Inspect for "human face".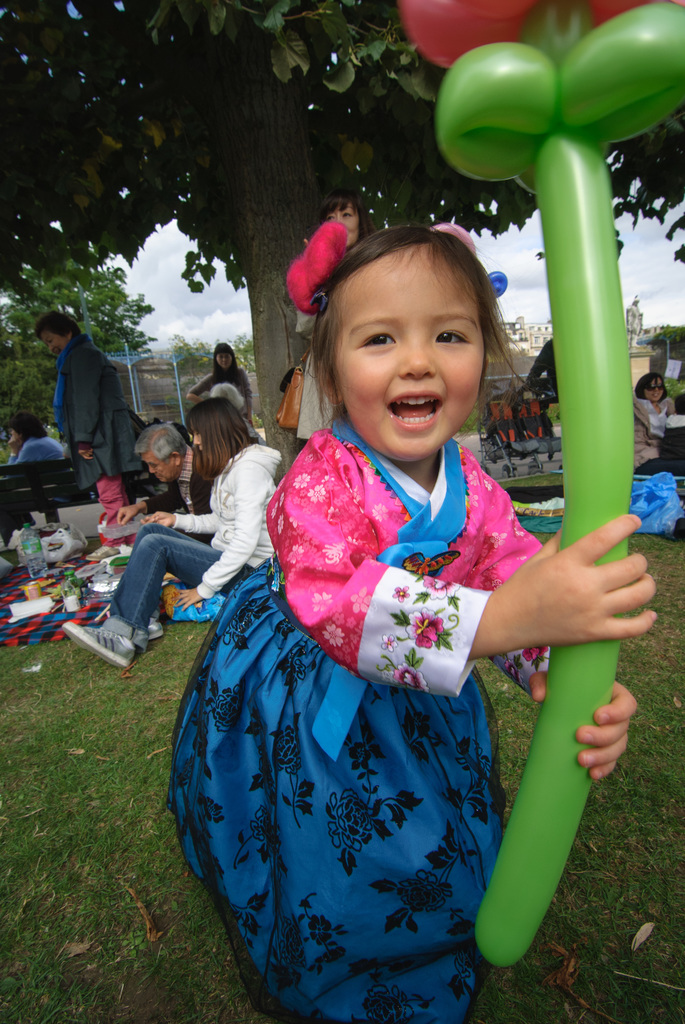
Inspection: crop(331, 240, 491, 462).
